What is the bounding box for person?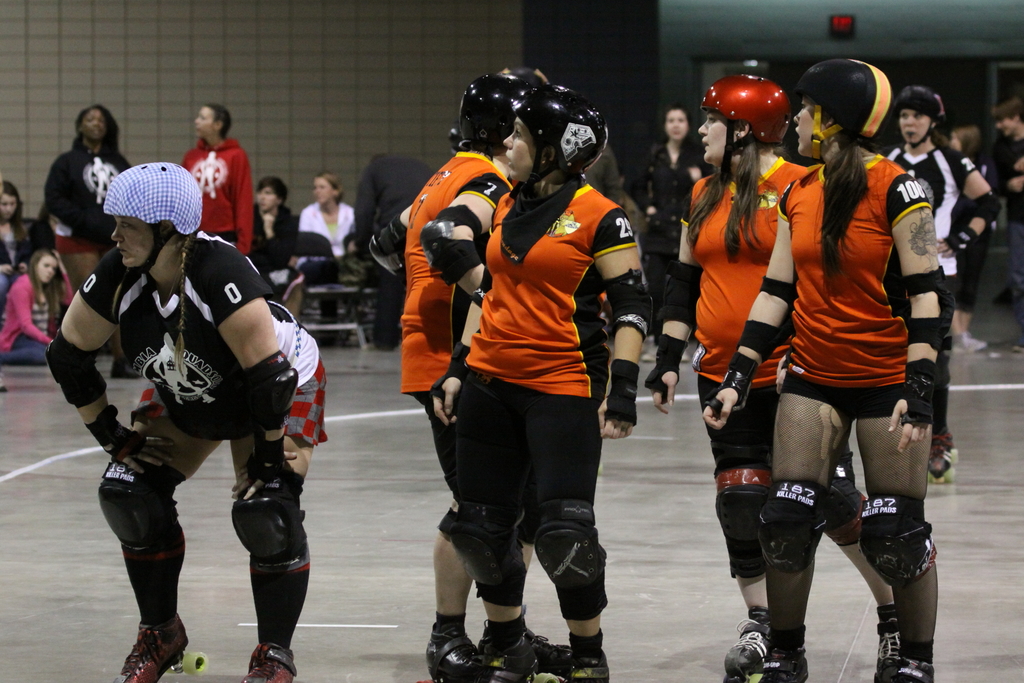
x1=883, y1=69, x2=1002, y2=483.
